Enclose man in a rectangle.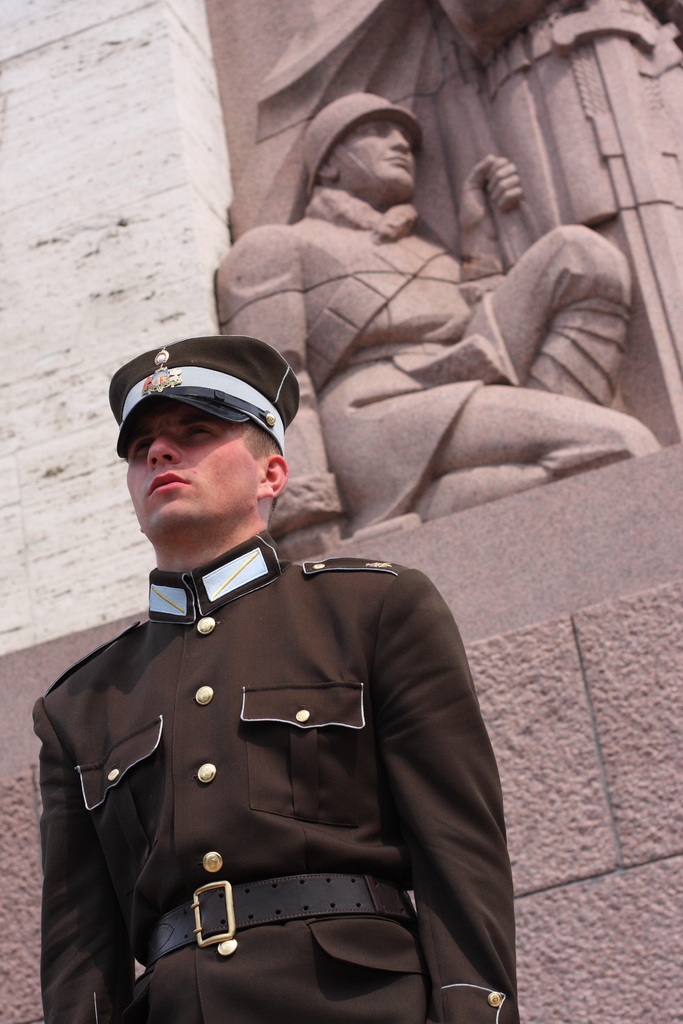
<bbox>211, 88, 658, 547</bbox>.
